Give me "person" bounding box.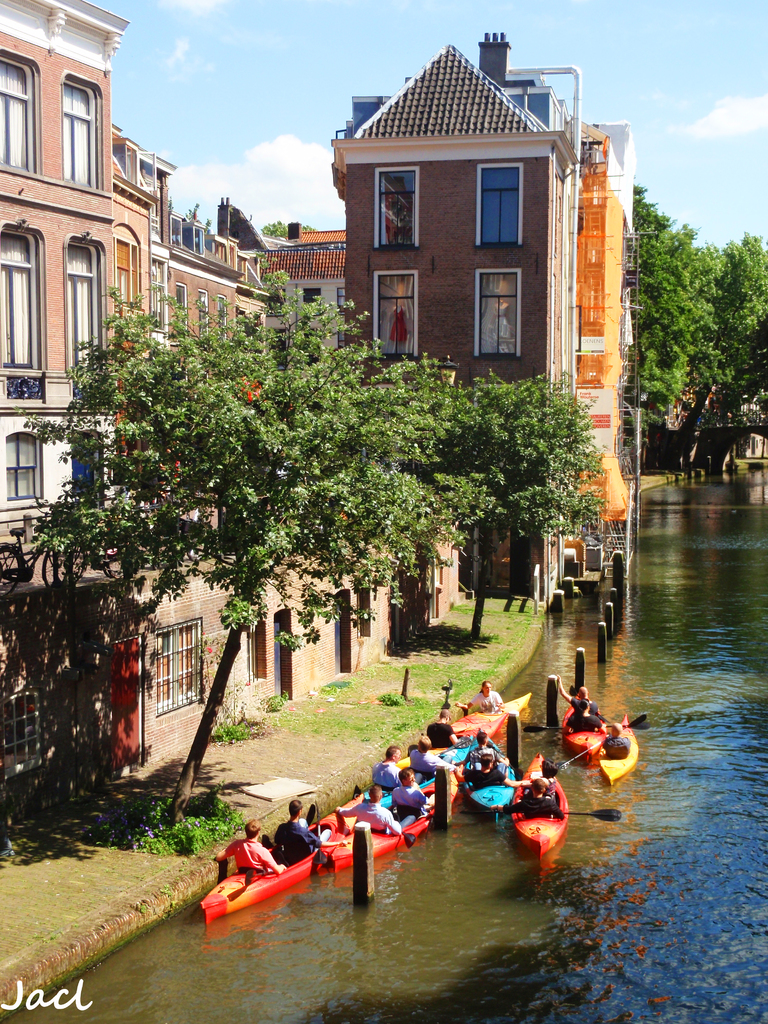
locate(556, 676, 599, 718).
